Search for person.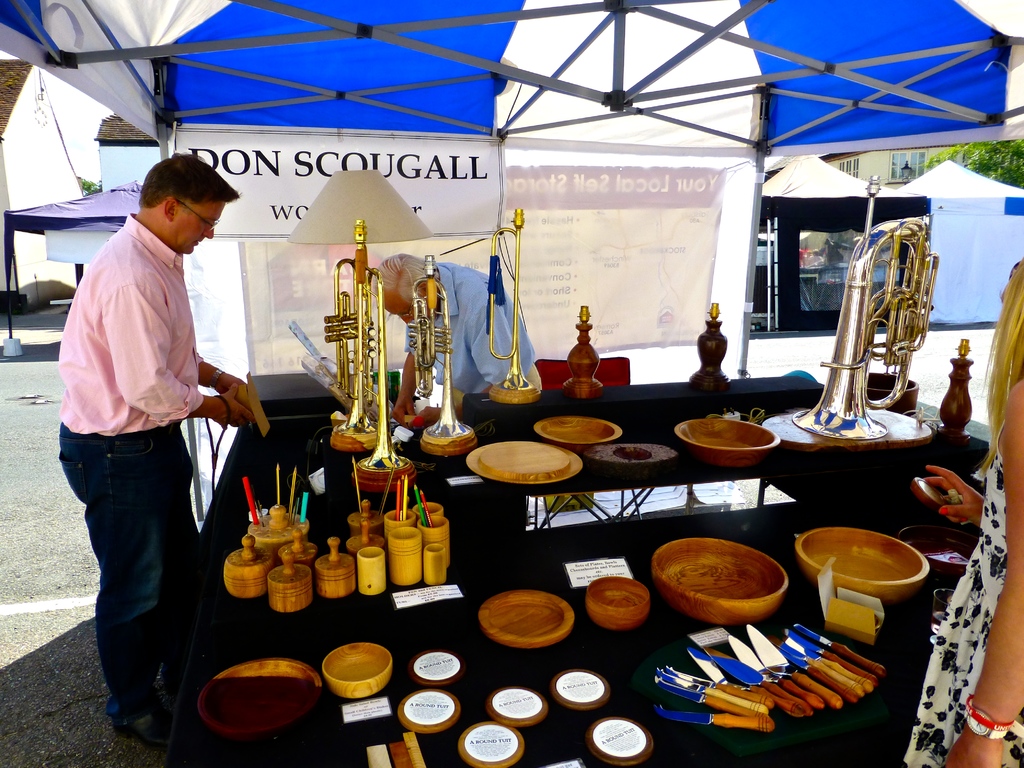
Found at box(903, 257, 1023, 767).
